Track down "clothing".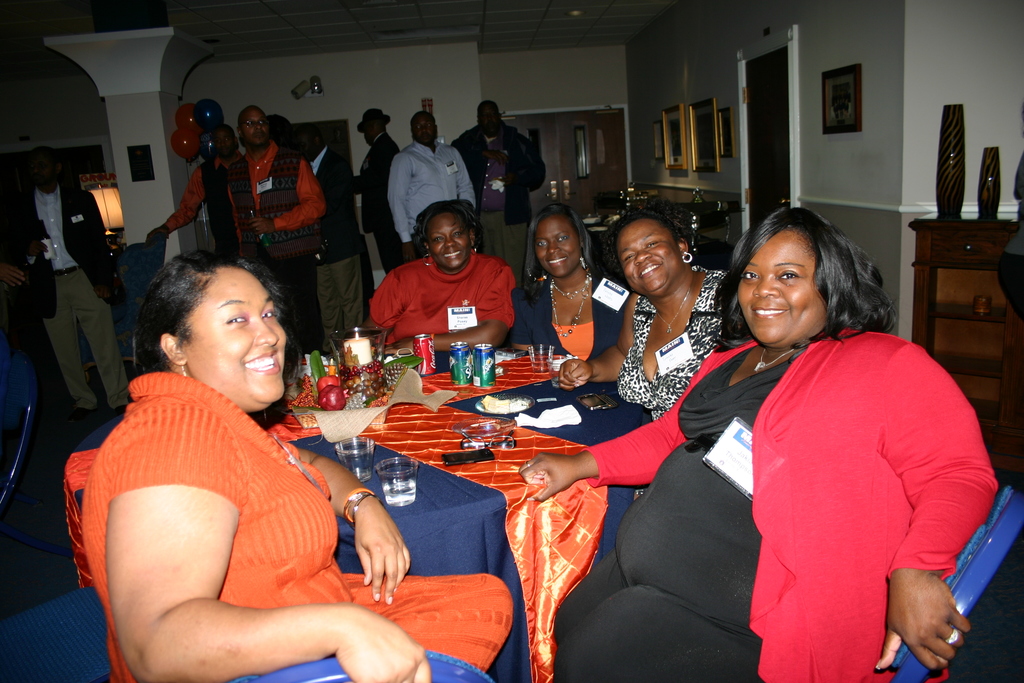
Tracked to (562,330,1008,682).
